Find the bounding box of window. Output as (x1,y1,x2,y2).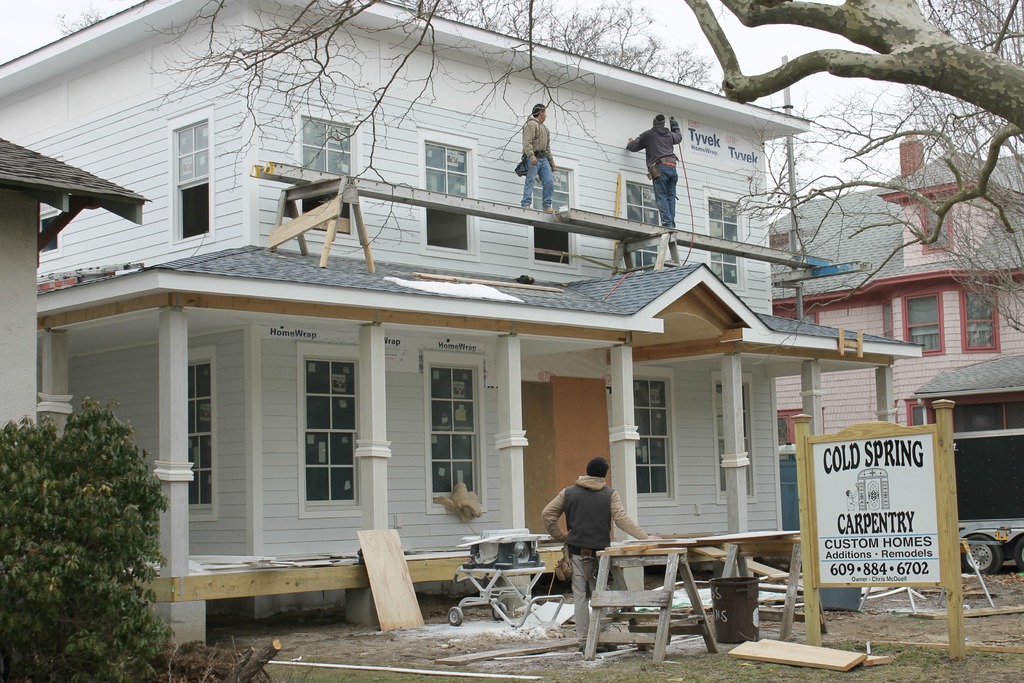
(419,352,486,517).
